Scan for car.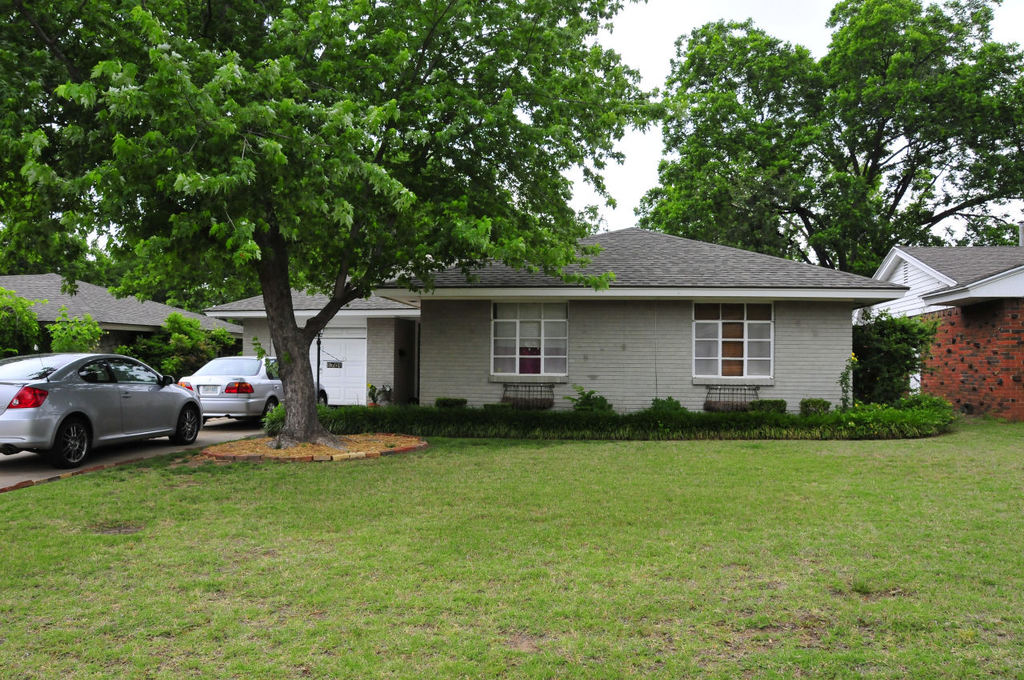
Scan result: bbox(176, 355, 330, 418).
